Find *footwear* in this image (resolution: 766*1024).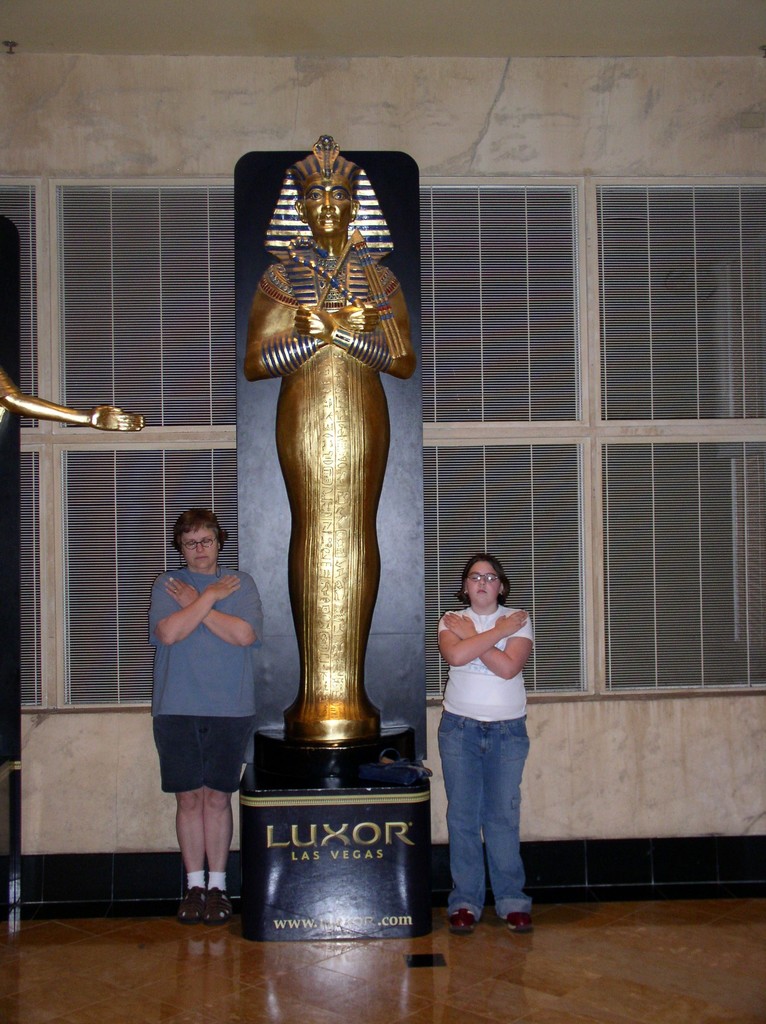
bbox=(507, 909, 536, 935).
